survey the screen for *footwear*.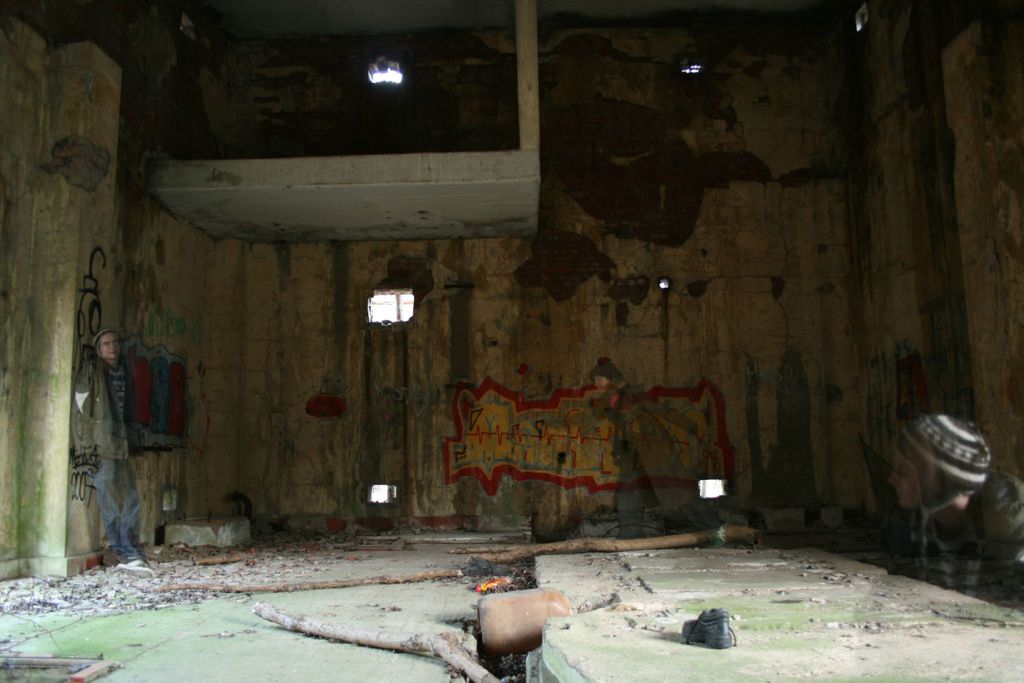
Survey found: (678,602,737,650).
